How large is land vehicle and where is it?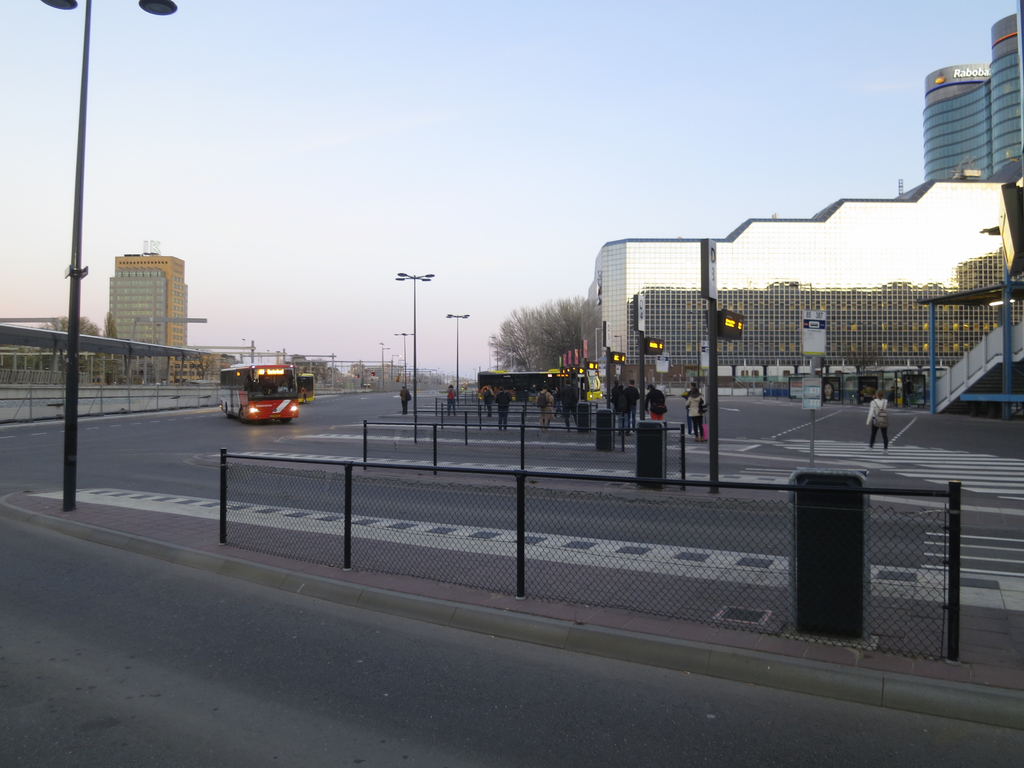
Bounding box: 297,375,317,403.
